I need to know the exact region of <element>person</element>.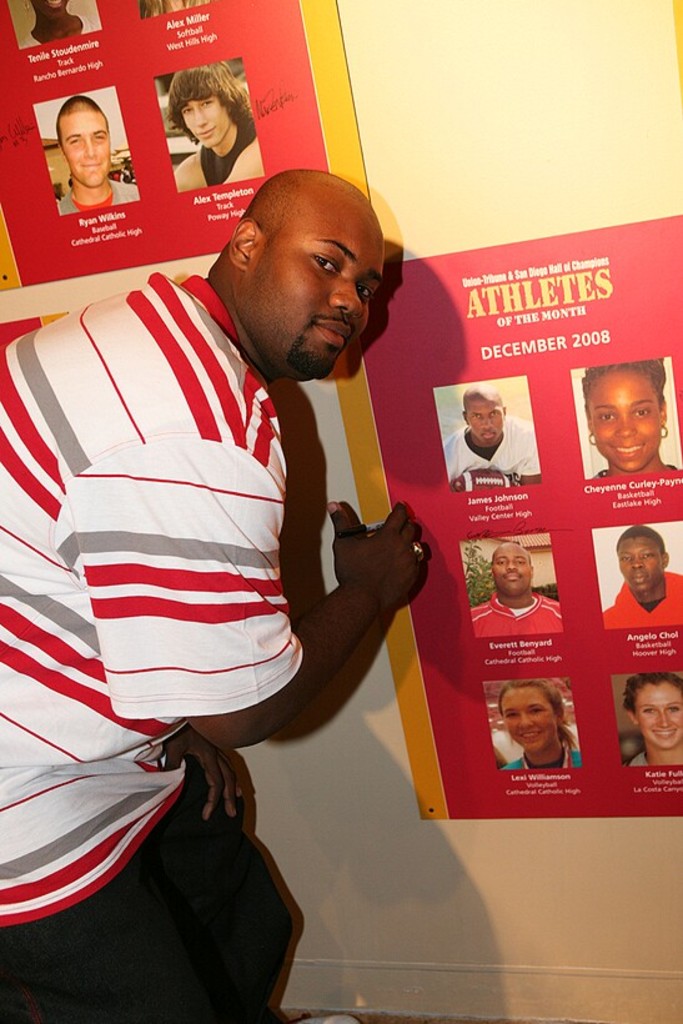
Region: detection(21, 0, 99, 50).
